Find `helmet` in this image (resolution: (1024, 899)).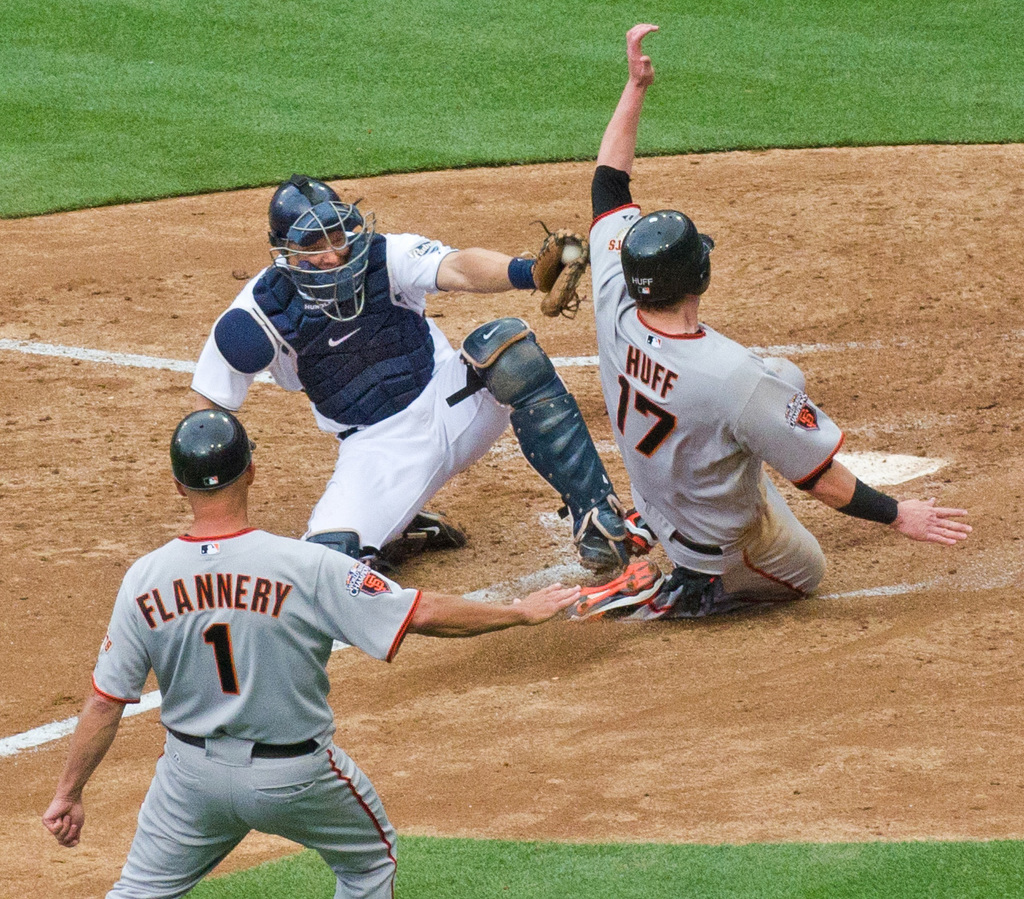
rect(615, 212, 719, 317).
